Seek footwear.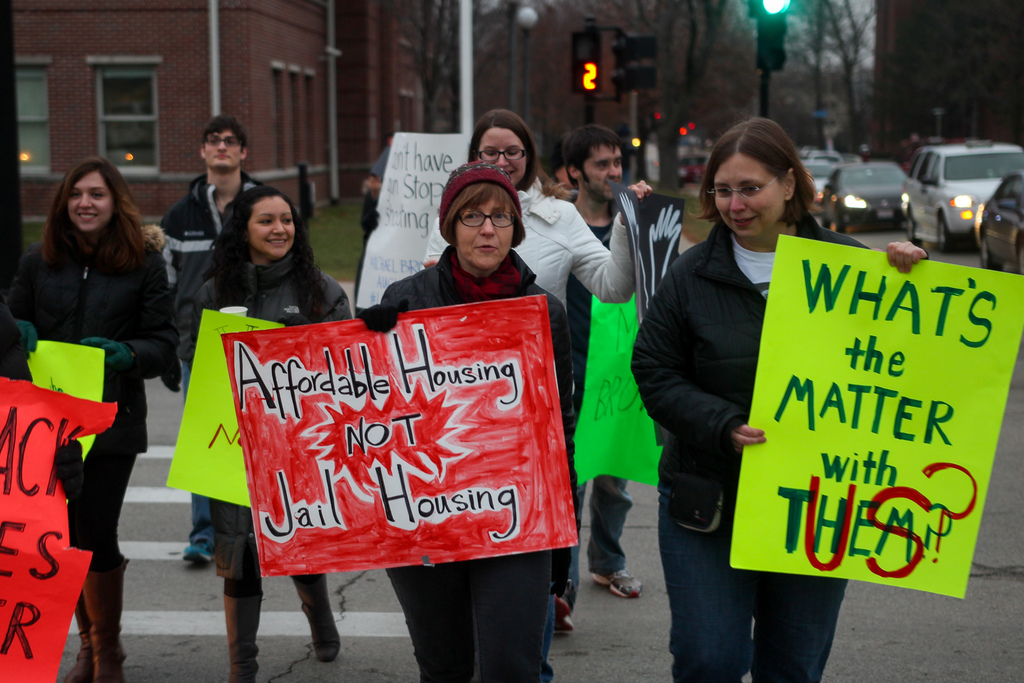
[left=225, top=592, right=262, bottom=682].
